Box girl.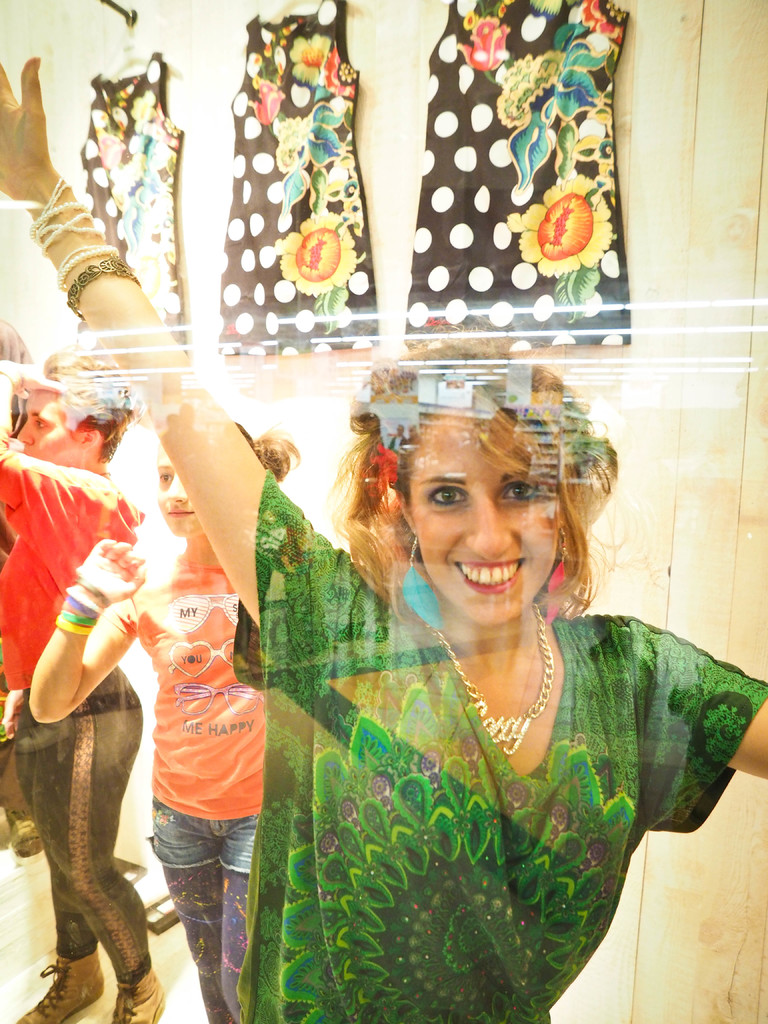
x1=0, y1=56, x2=767, y2=1023.
